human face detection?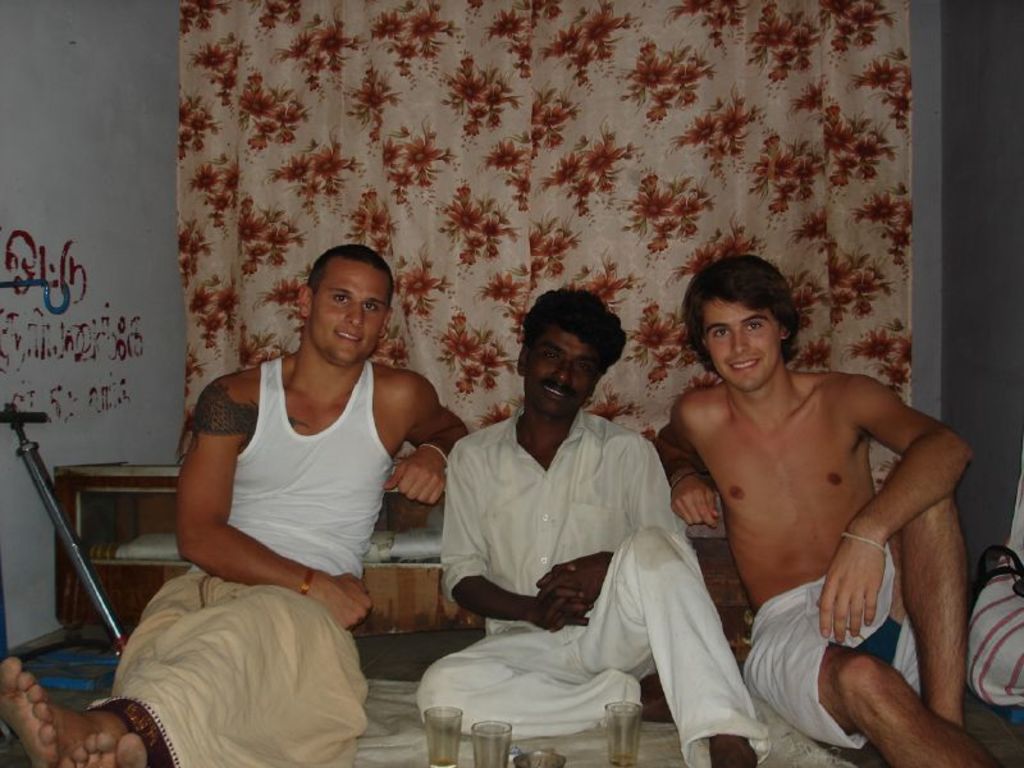
(x1=314, y1=260, x2=384, y2=365)
